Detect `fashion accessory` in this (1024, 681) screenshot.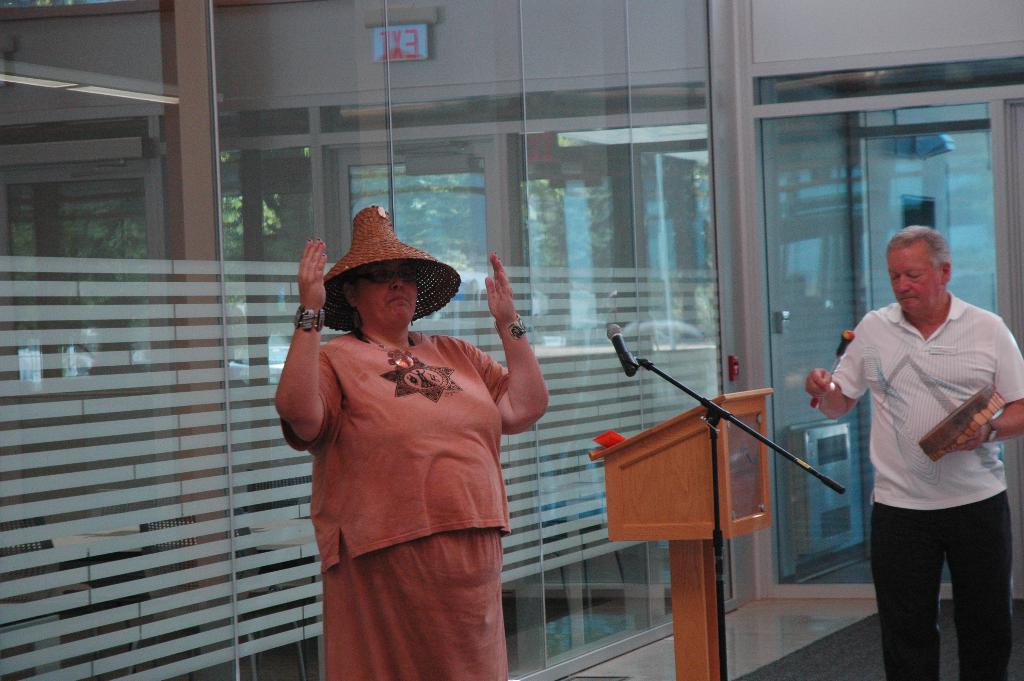
Detection: <bbox>499, 315, 530, 339</bbox>.
